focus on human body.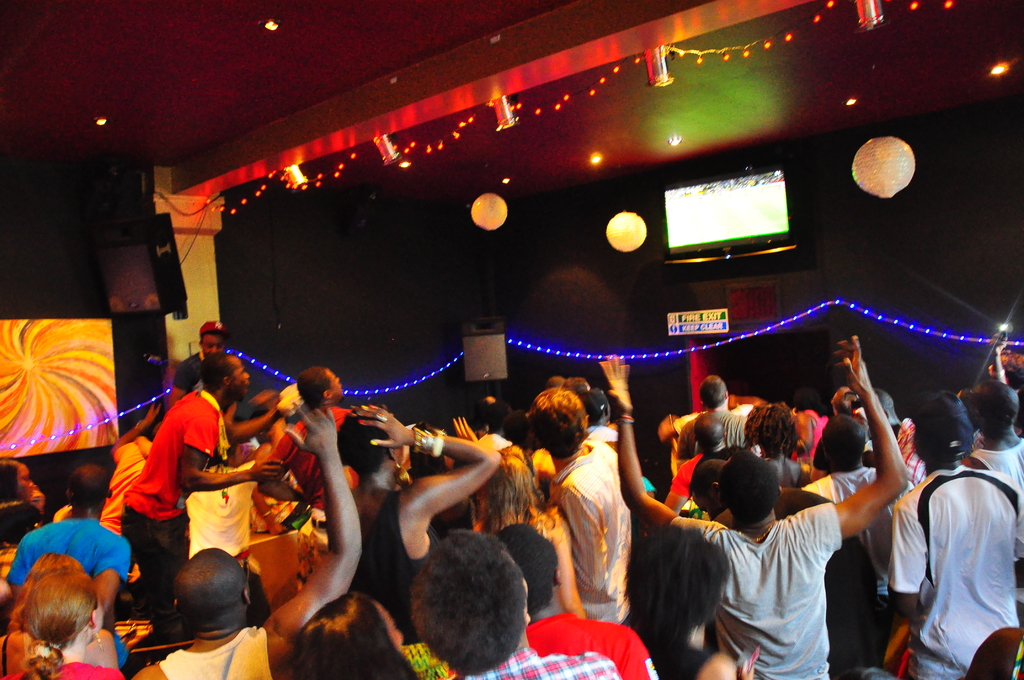
Focused at crop(8, 464, 134, 628).
